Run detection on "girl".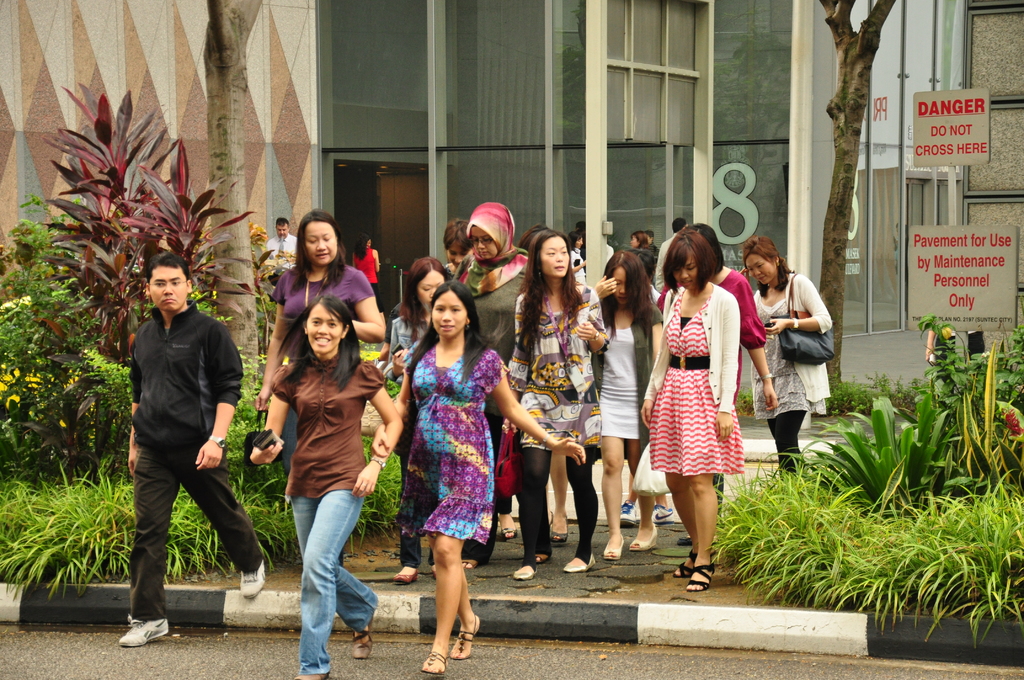
Result: detection(508, 229, 606, 581).
